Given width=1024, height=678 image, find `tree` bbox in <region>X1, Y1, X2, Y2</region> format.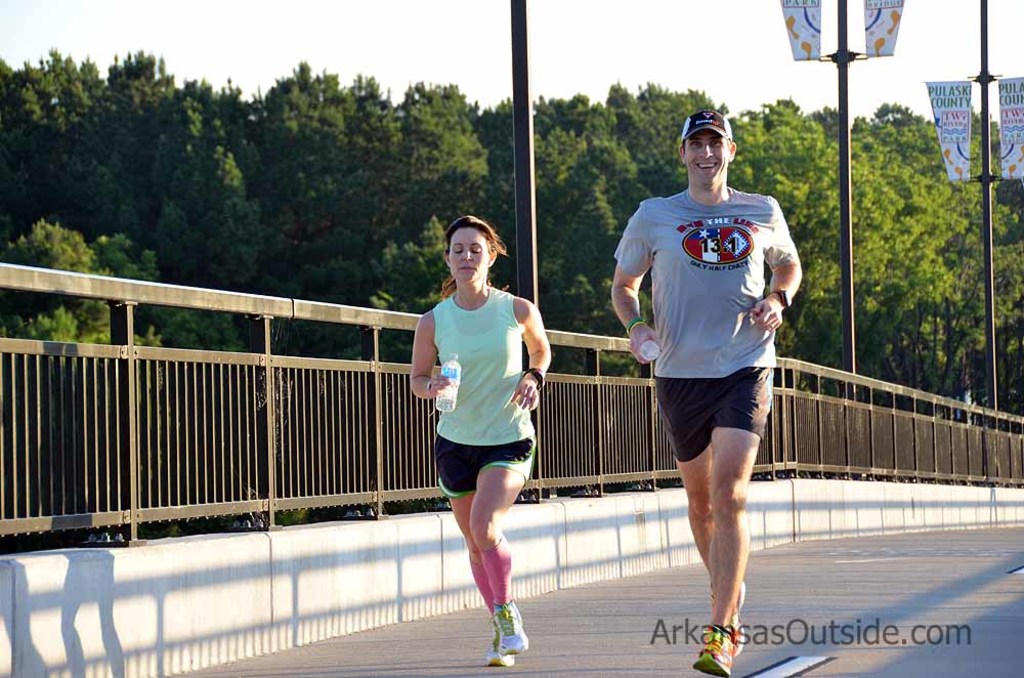
<region>267, 53, 342, 299</region>.
